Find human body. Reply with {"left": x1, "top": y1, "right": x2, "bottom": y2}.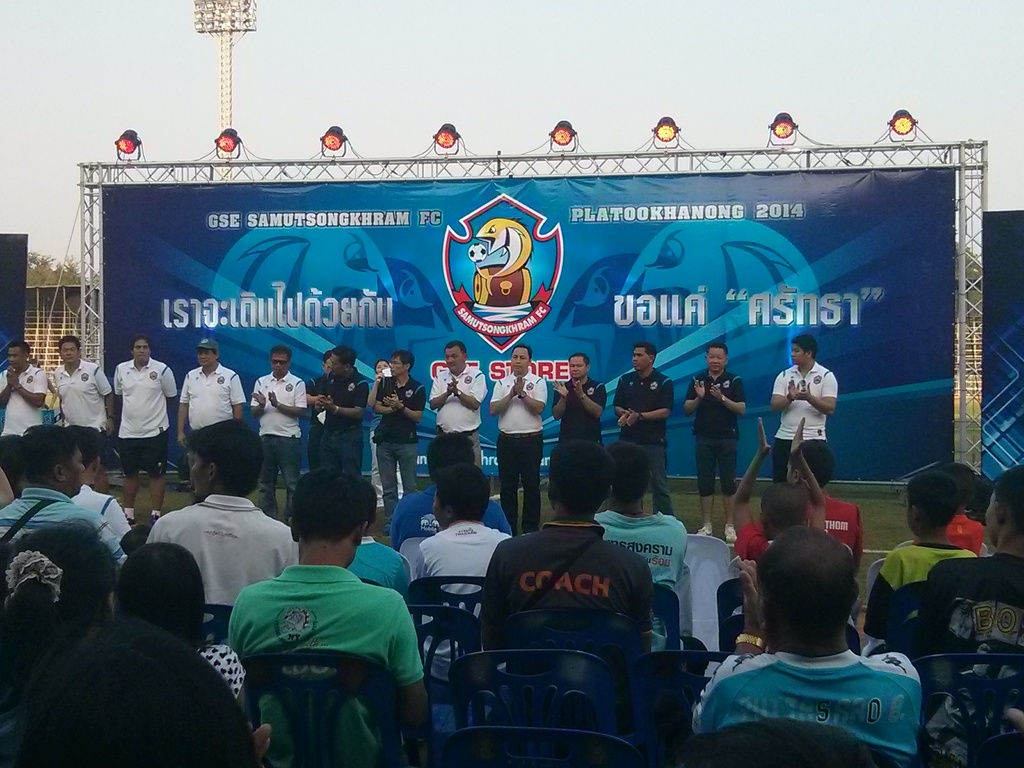
{"left": 492, "top": 373, "right": 547, "bottom": 534}.
